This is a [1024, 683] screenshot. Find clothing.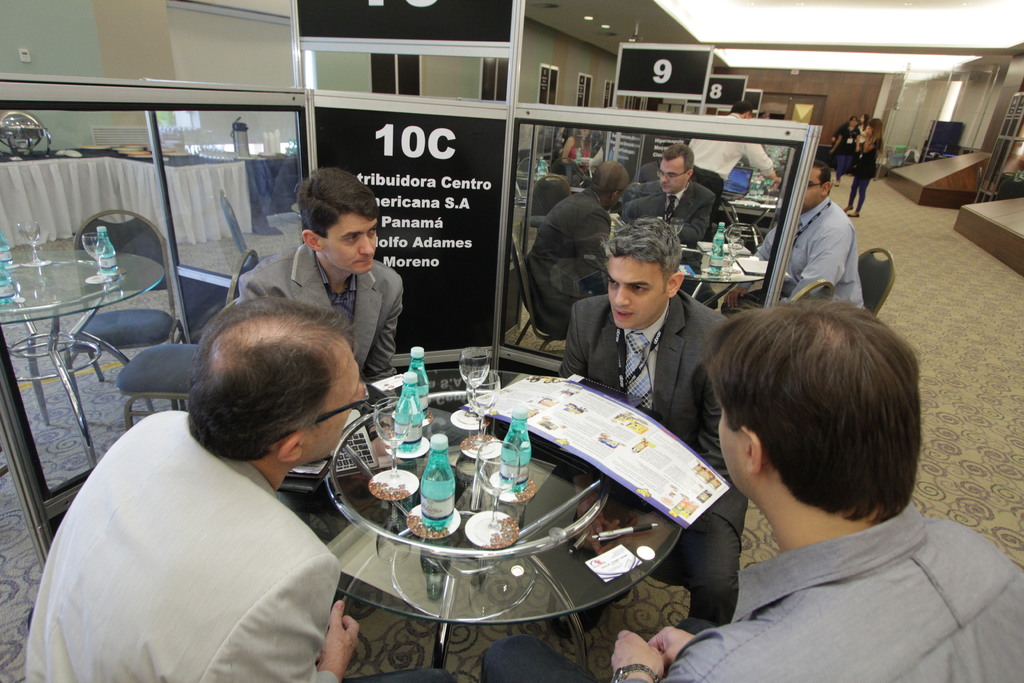
Bounding box: 31/368/372/674.
